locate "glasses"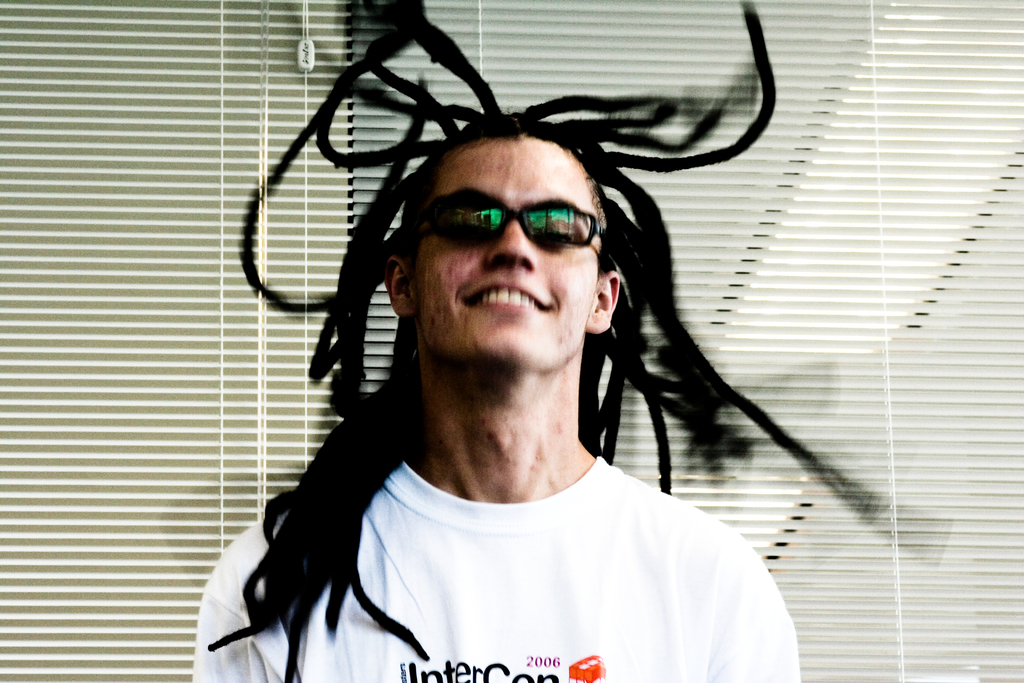
(left=417, top=201, right=604, bottom=250)
